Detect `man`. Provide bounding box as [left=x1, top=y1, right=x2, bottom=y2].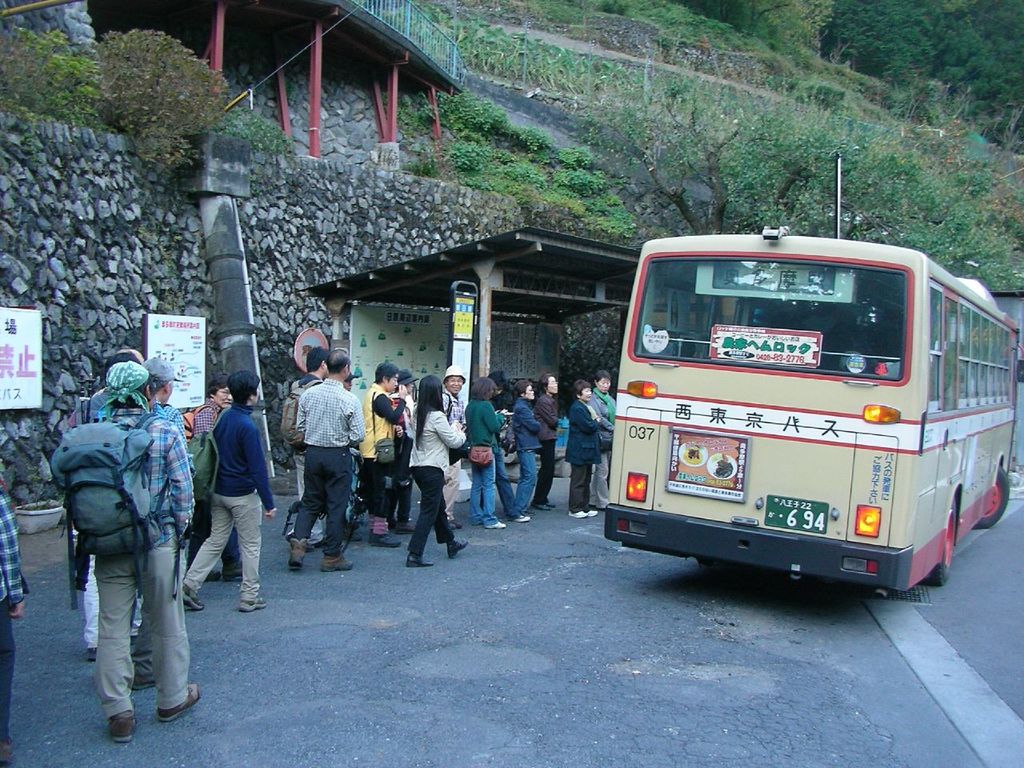
[left=440, top=362, right=470, bottom=528].
